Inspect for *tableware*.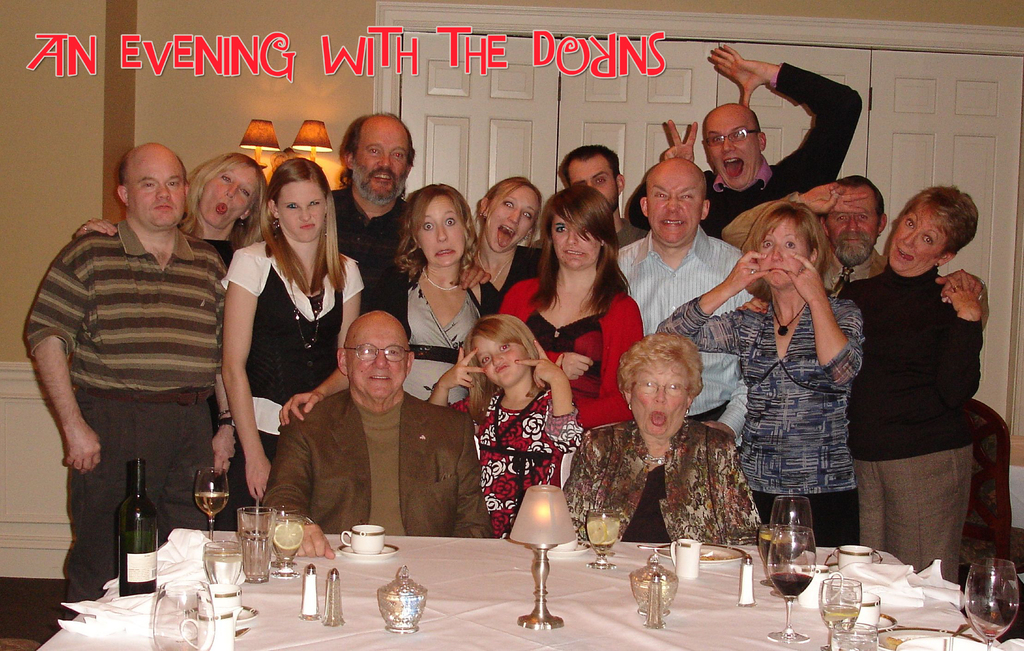
Inspection: bbox=(585, 511, 627, 566).
